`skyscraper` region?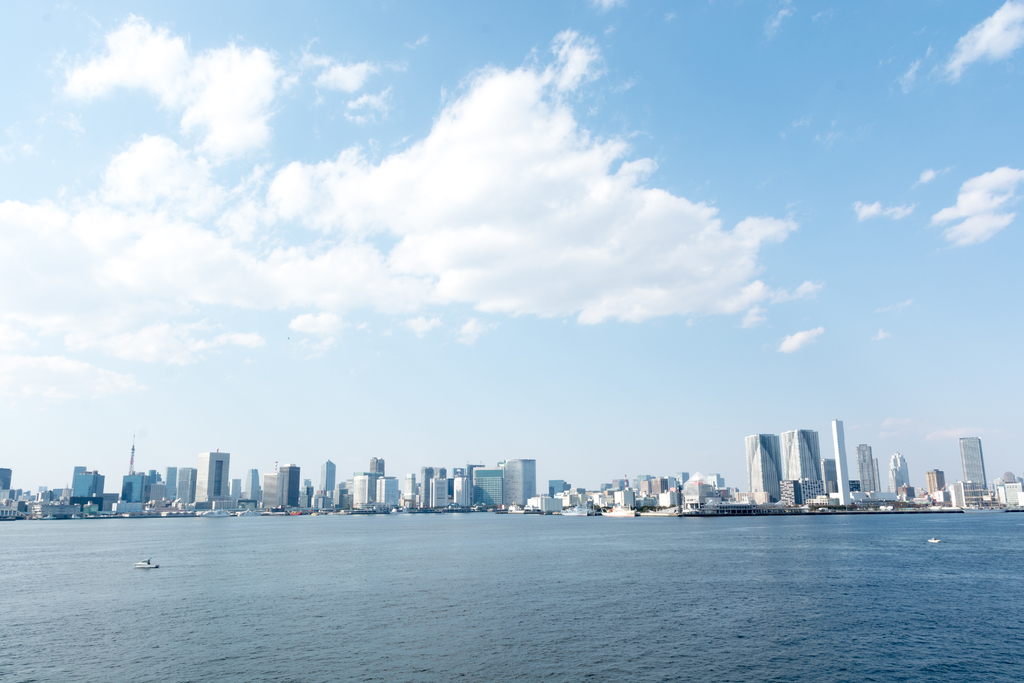
(x1=322, y1=458, x2=339, y2=497)
